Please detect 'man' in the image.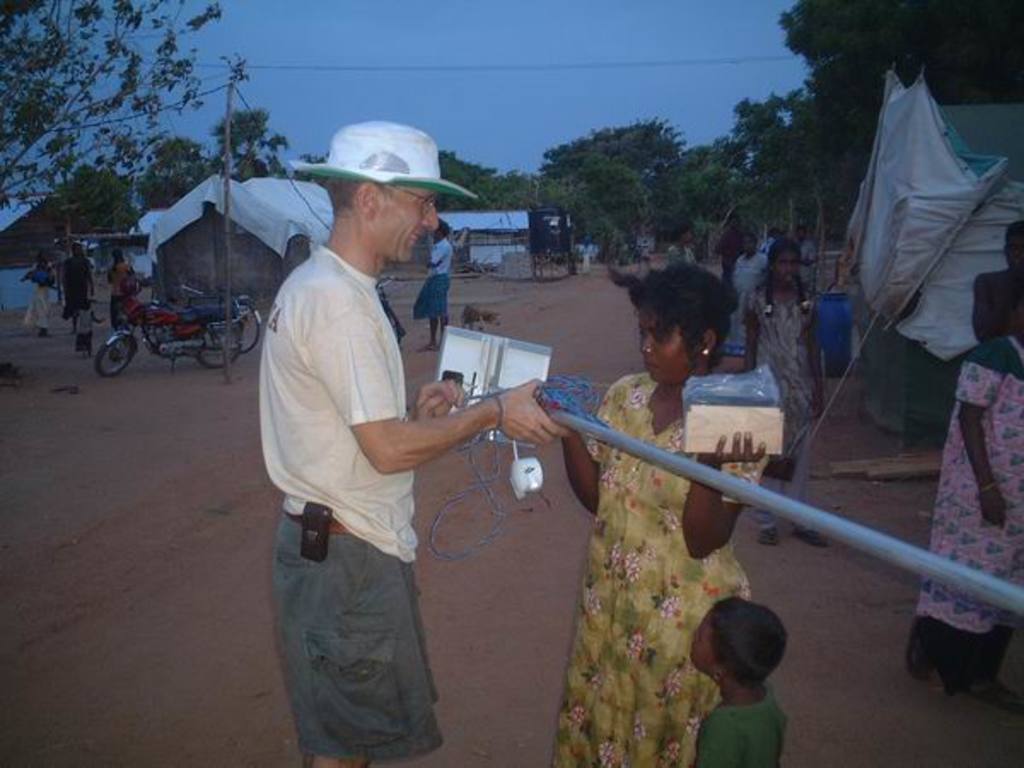
{"x1": 413, "y1": 234, "x2": 456, "y2": 358}.
